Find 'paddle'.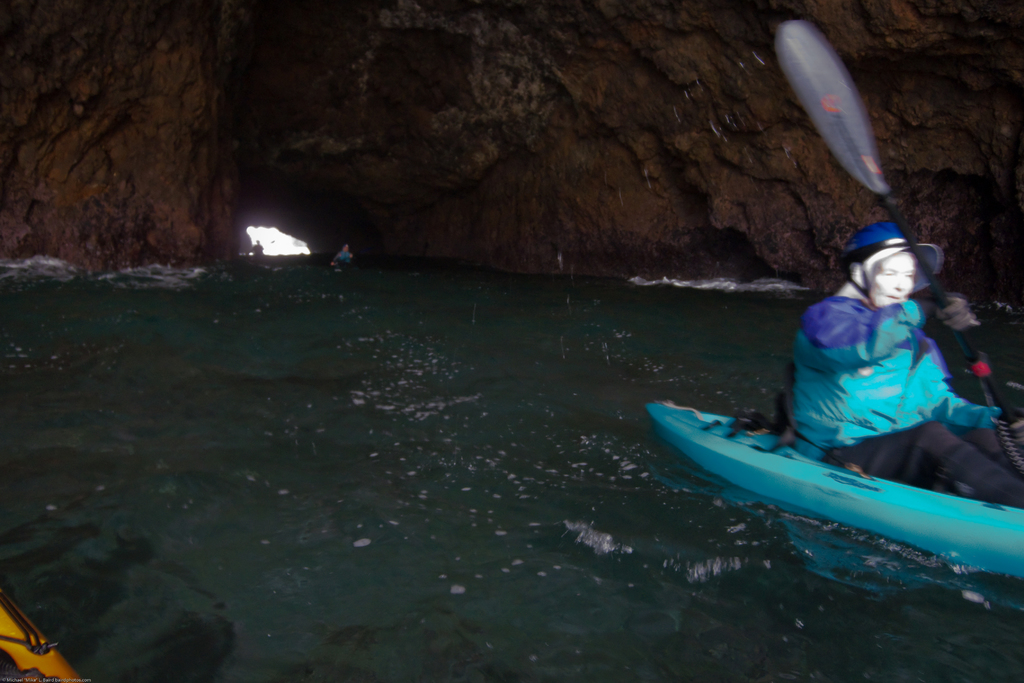
l=776, t=16, r=1023, b=489.
